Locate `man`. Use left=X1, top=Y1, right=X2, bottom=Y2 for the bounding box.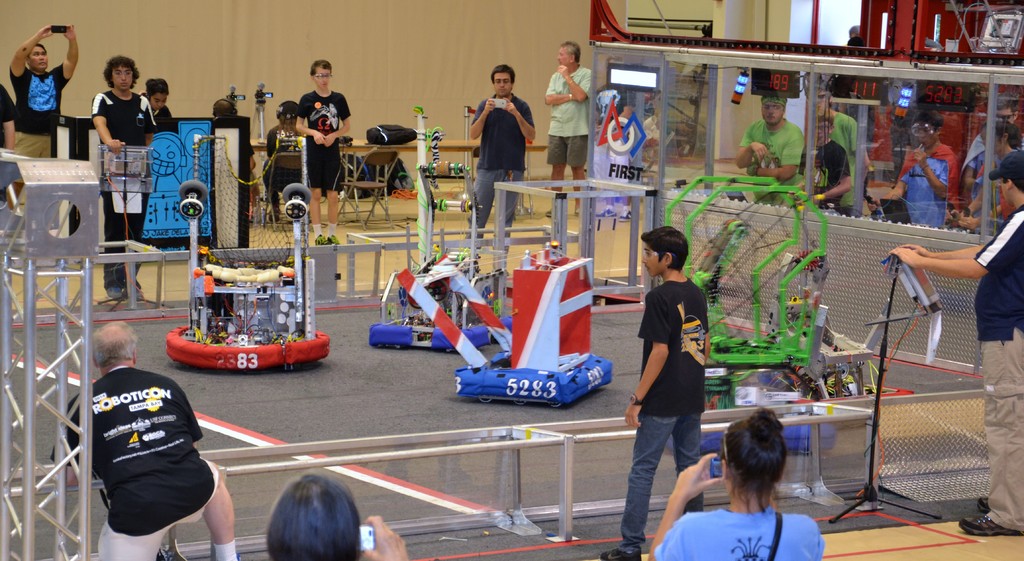
left=805, top=106, right=856, bottom=207.
